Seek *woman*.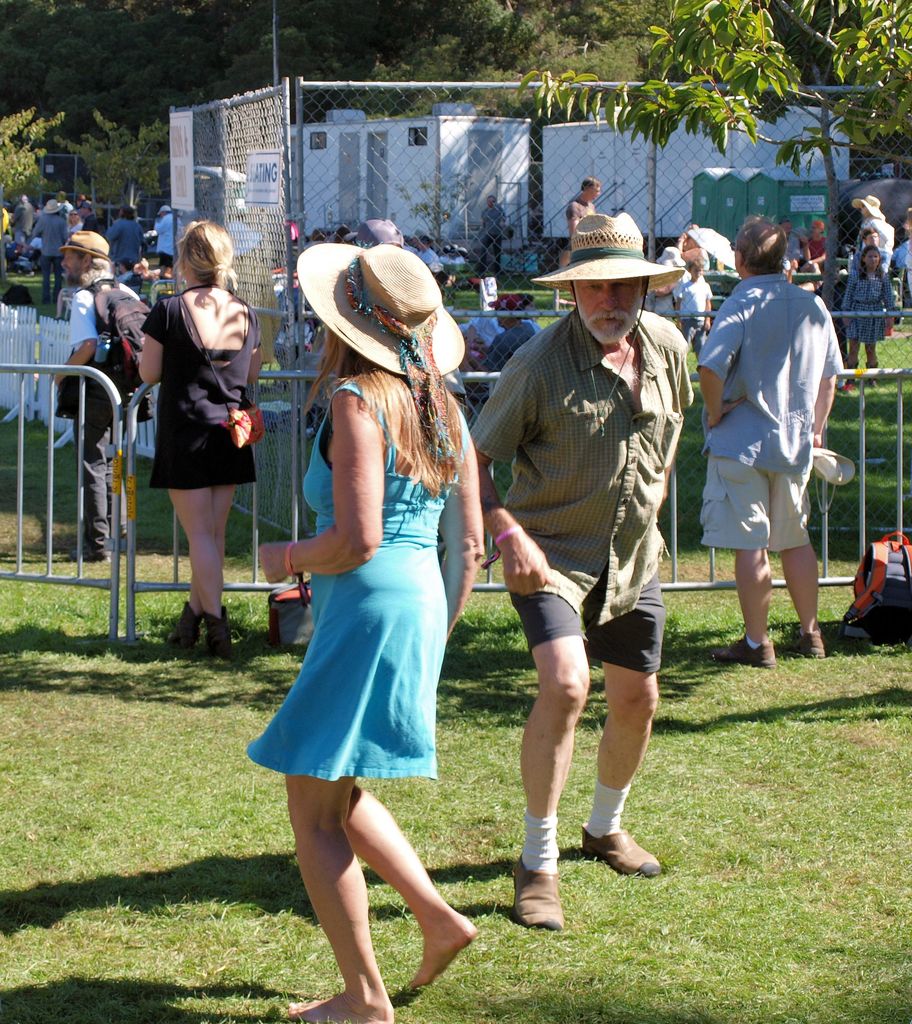
135, 209, 268, 648.
